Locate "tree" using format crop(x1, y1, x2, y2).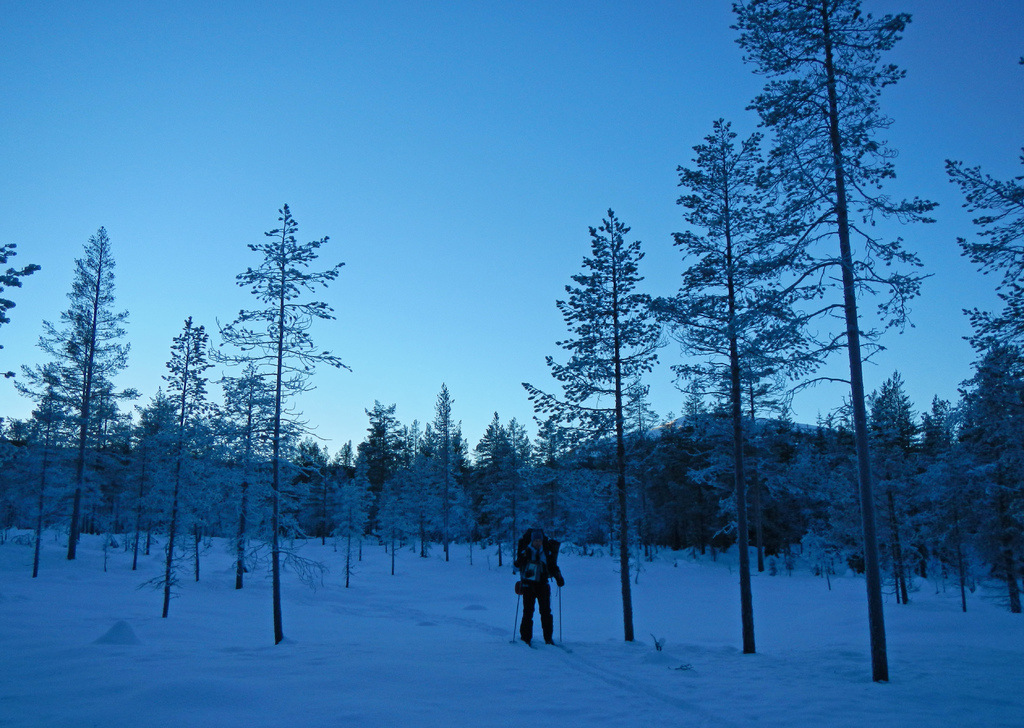
crop(0, 241, 42, 382).
